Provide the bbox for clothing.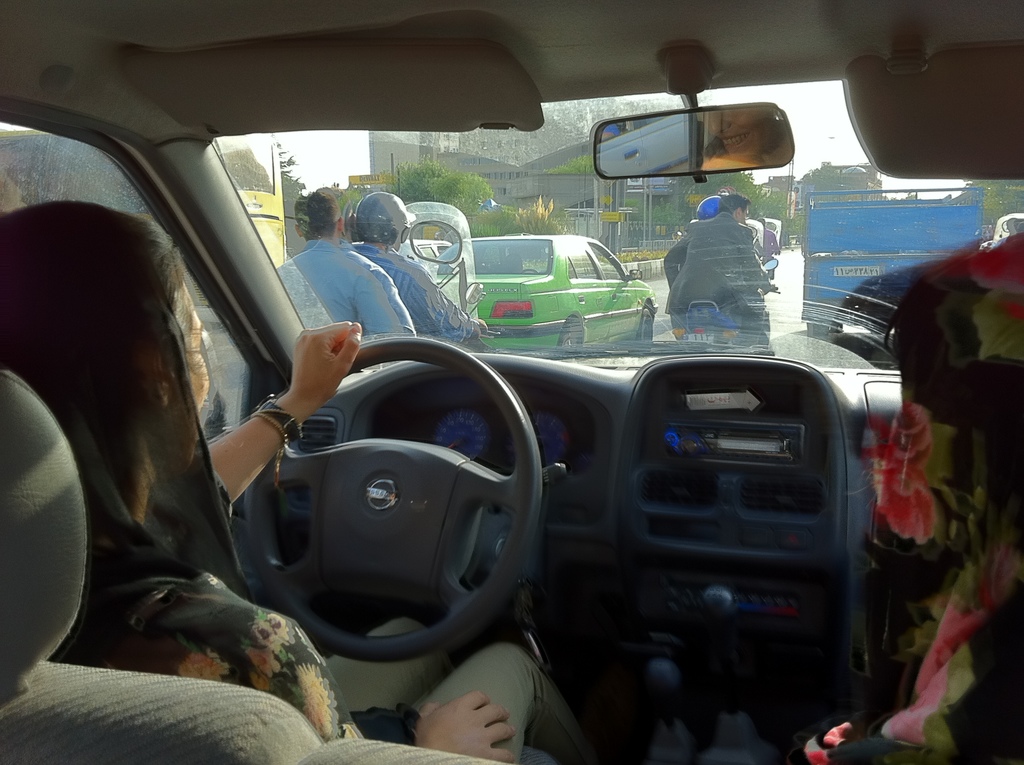
BBox(271, 229, 420, 342).
